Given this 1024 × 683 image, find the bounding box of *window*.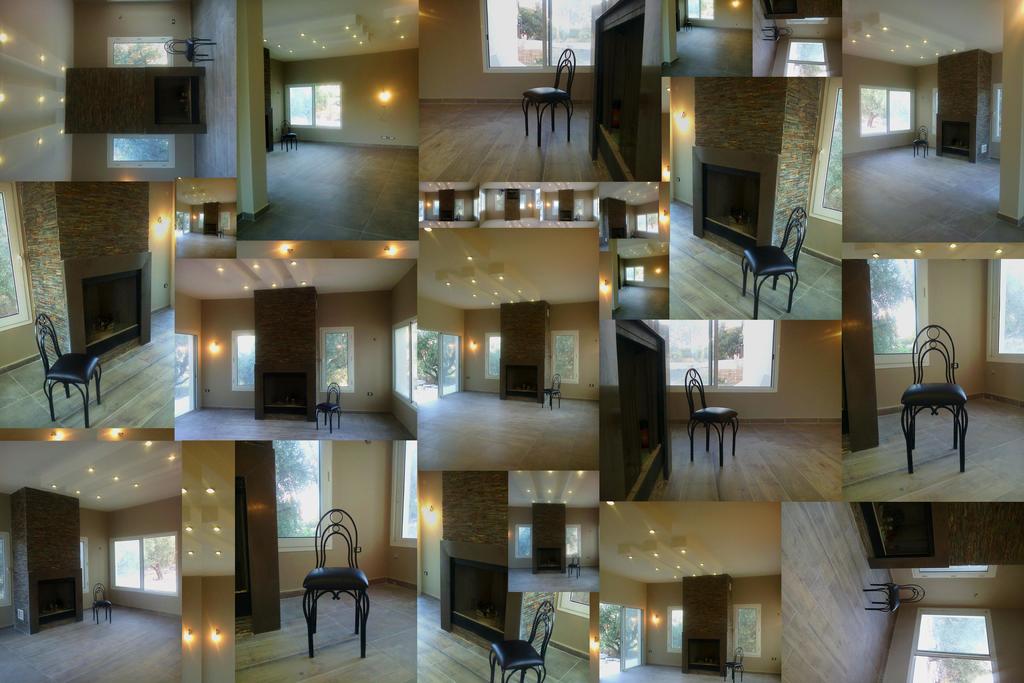
crop(0, 181, 39, 331).
